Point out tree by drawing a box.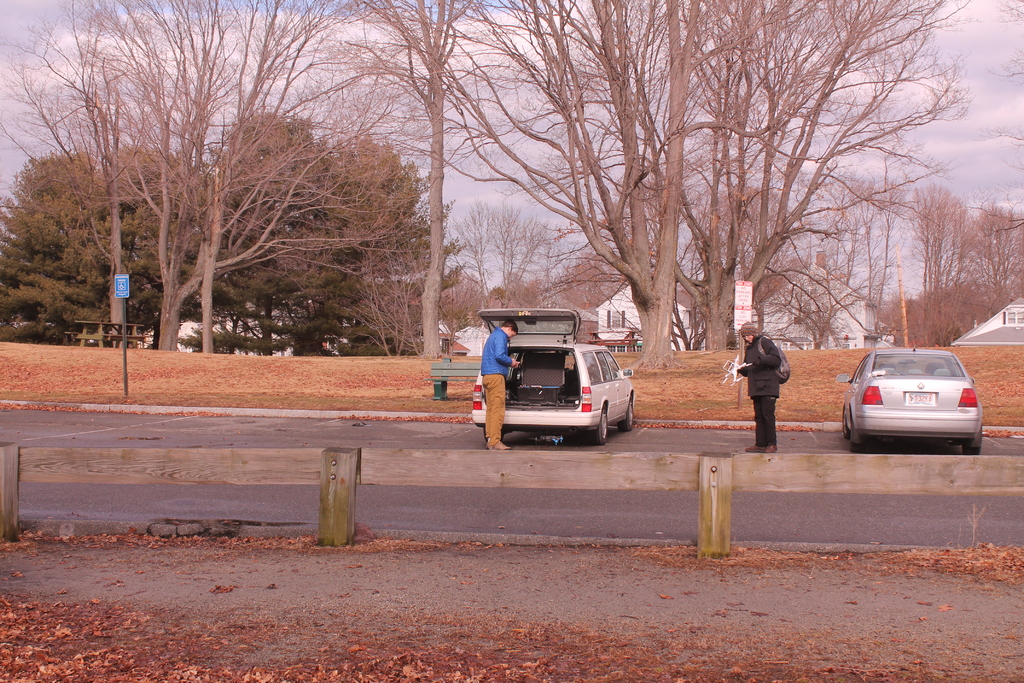
box=[693, 170, 813, 340].
